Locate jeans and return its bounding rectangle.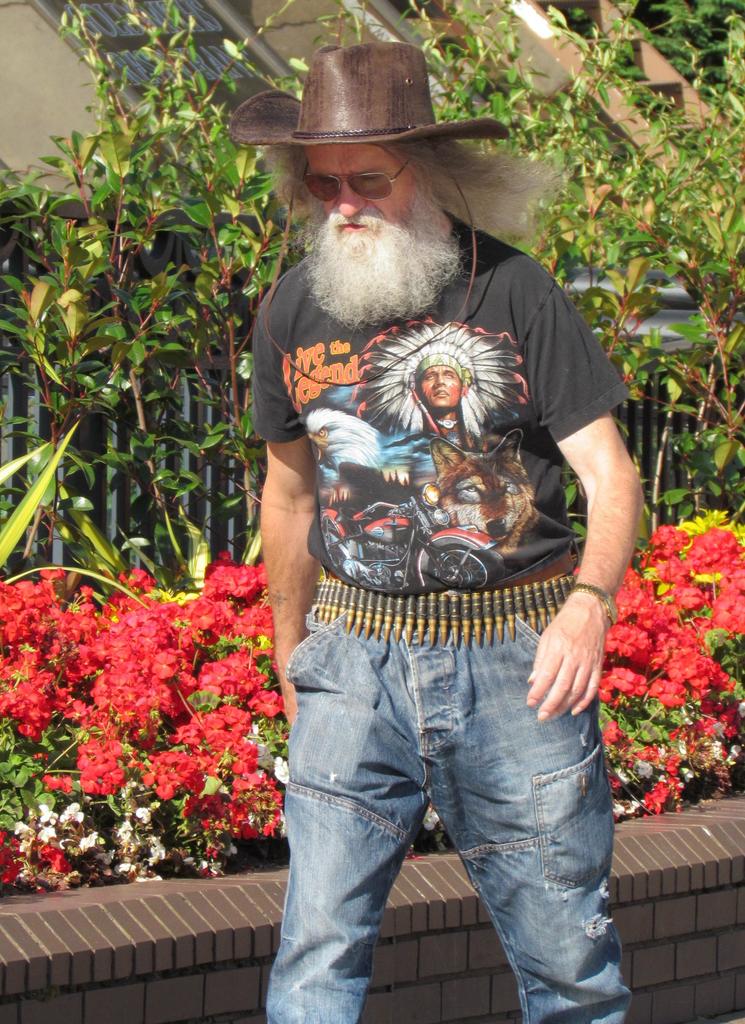
(x1=262, y1=537, x2=635, y2=1023).
